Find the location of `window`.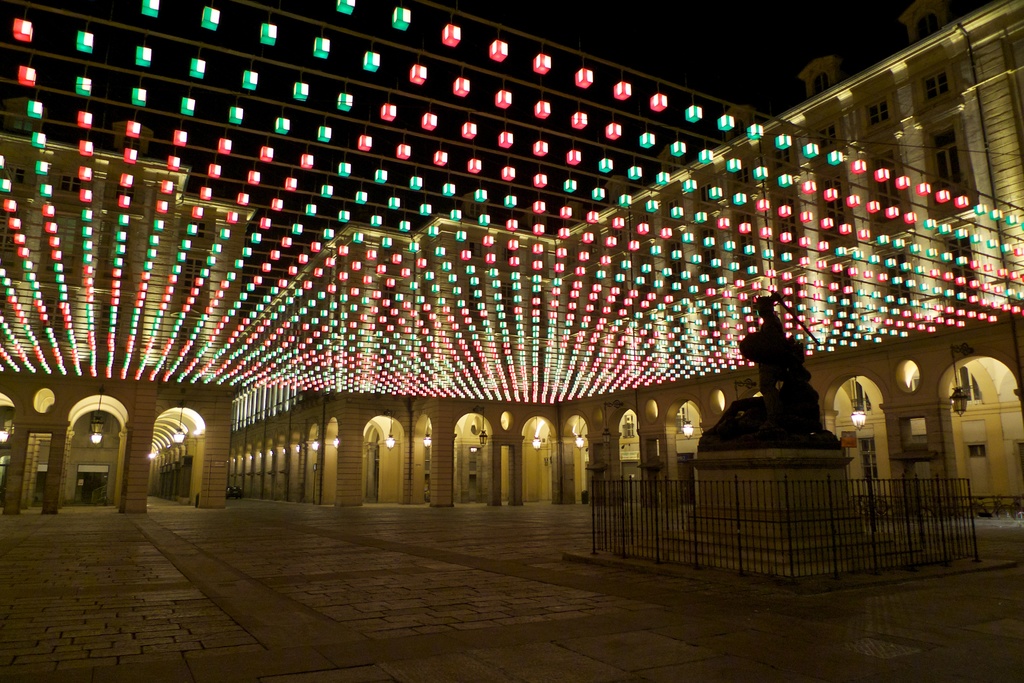
Location: Rect(865, 93, 888, 126).
